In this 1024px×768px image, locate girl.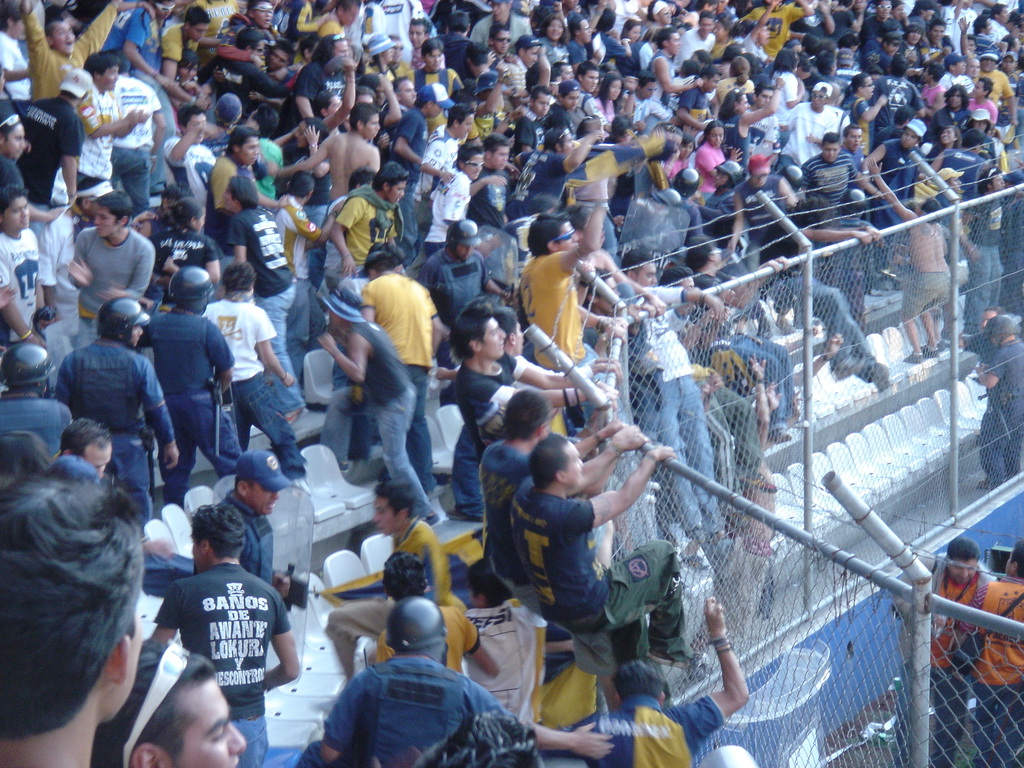
Bounding box: bbox=(708, 17, 739, 56).
